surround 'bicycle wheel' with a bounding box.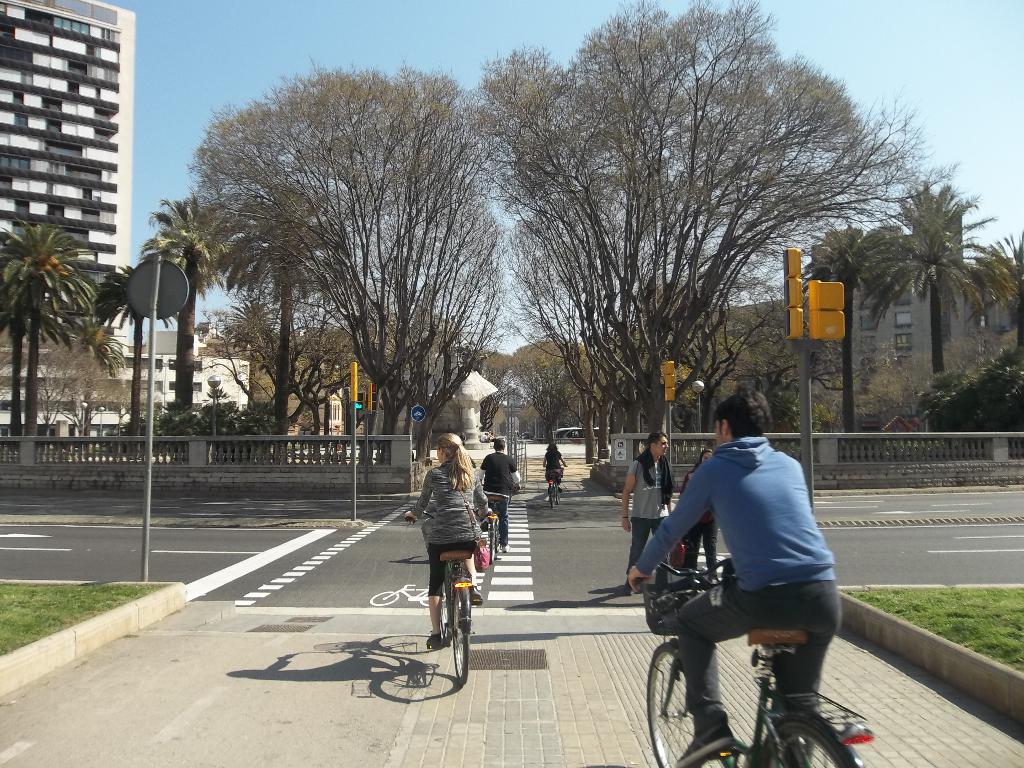
x1=646, y1=641, x2=694, y2=767.
